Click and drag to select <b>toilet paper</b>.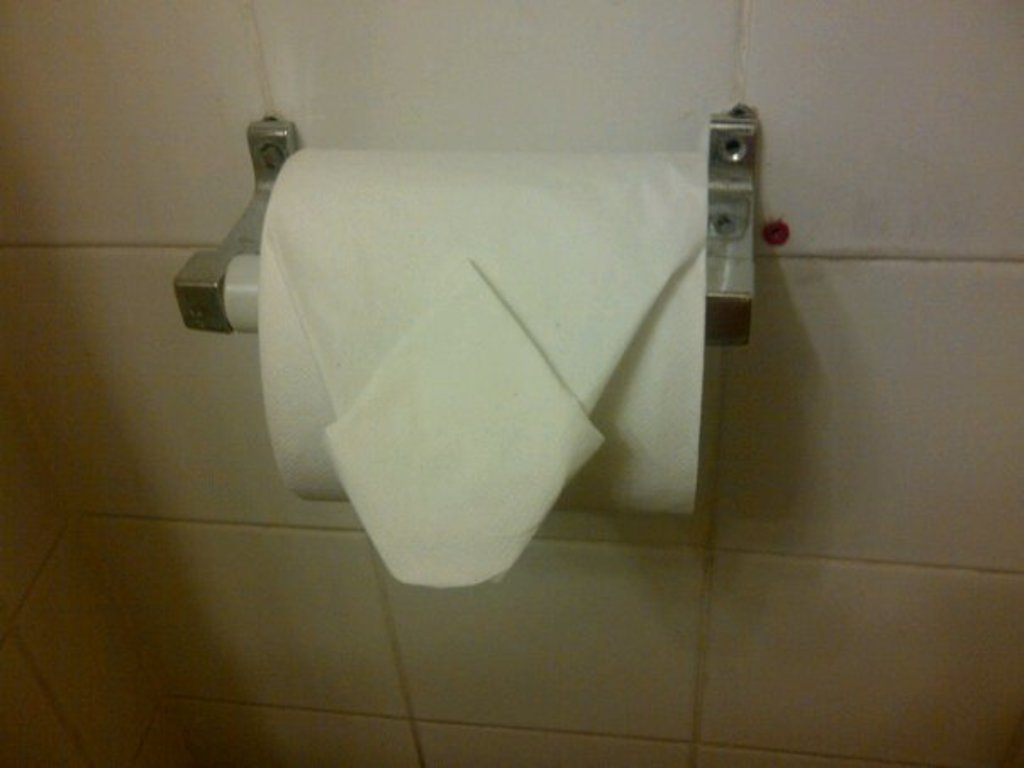
Selection: [left=259, top=142, right=714, bottom=602].
